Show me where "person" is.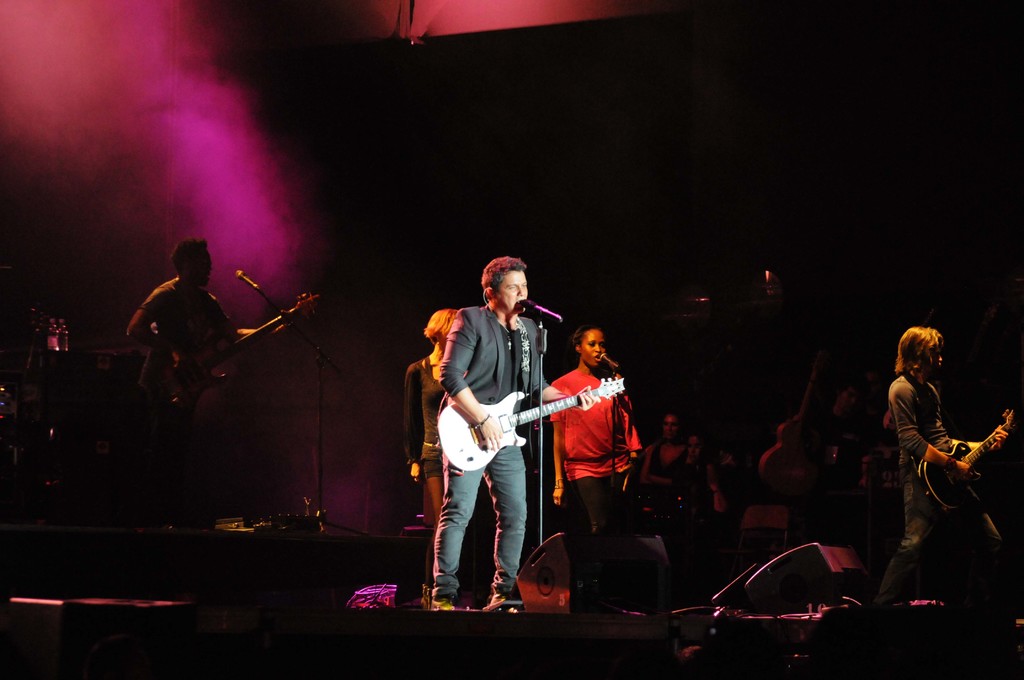
"person" is at 547:324:648:606.
